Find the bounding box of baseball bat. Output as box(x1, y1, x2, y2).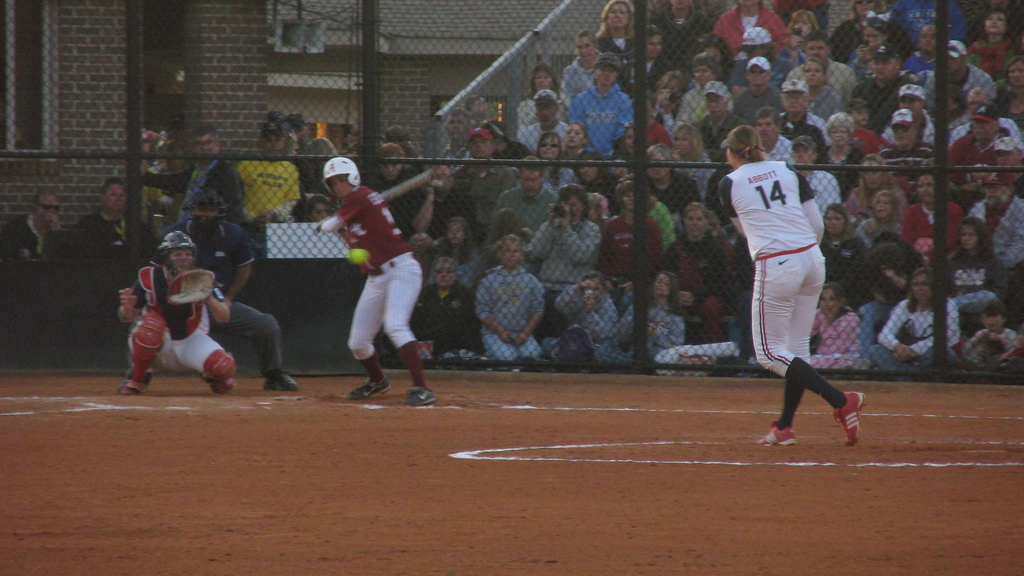
box(383, 163, 436, 209).
